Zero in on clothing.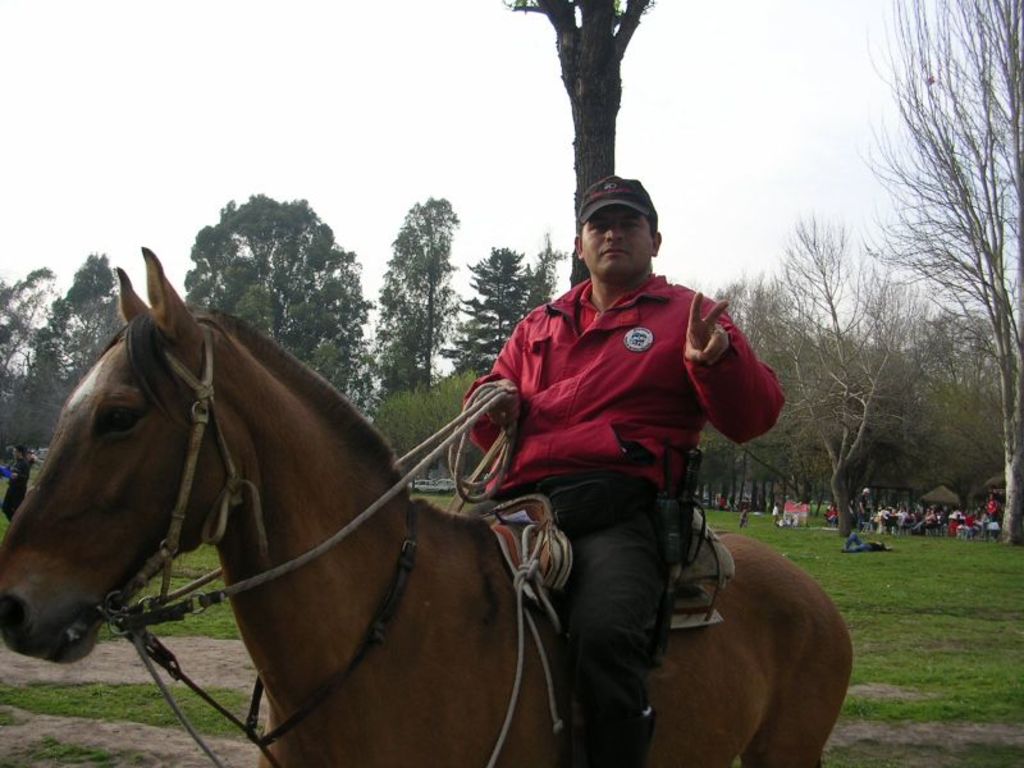
Zeroed in: (left=986, top=498, right=998, bottom=524).
